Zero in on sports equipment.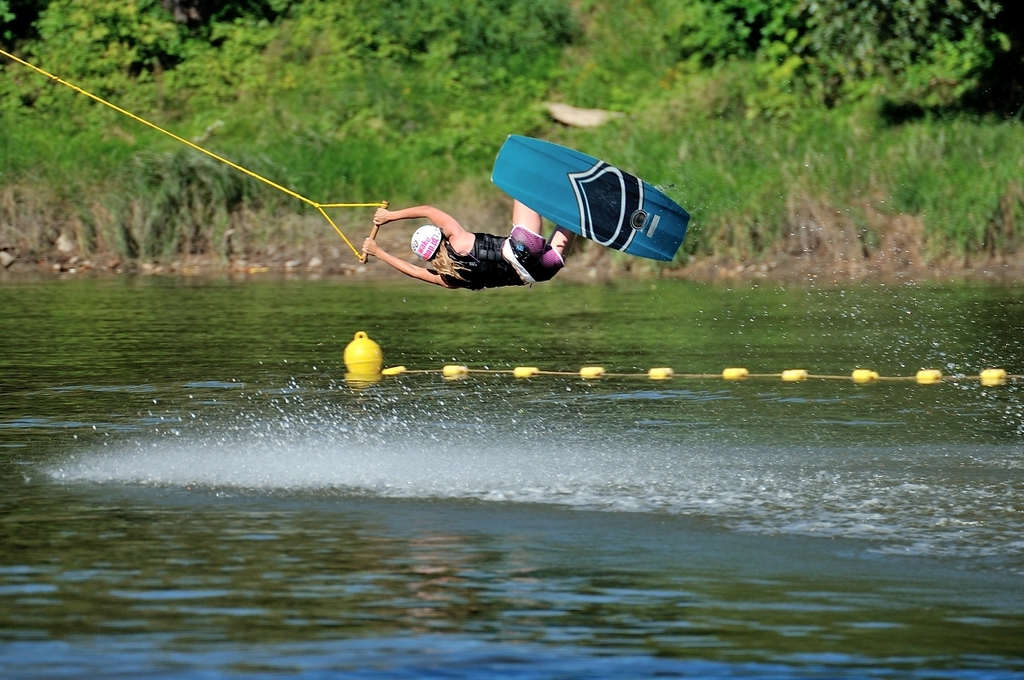
Zeroed in: region(492, 135, 689, 263).
